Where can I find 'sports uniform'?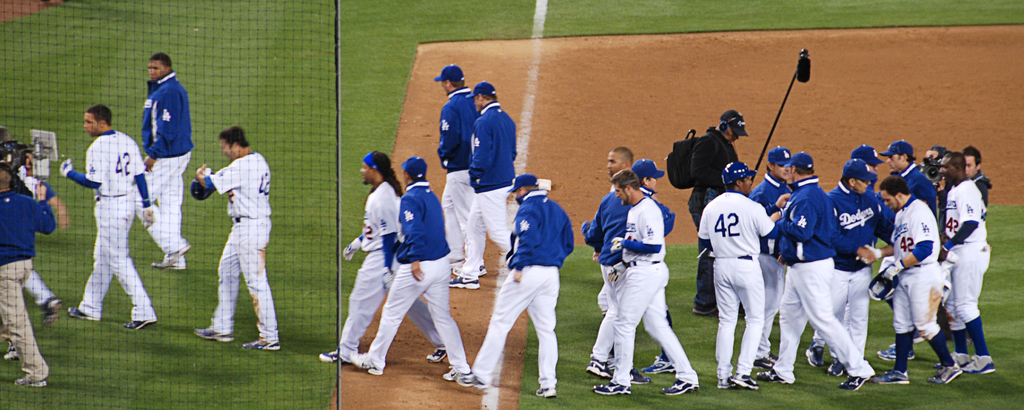
You can find it at <box>0,172,58,391</box>.
